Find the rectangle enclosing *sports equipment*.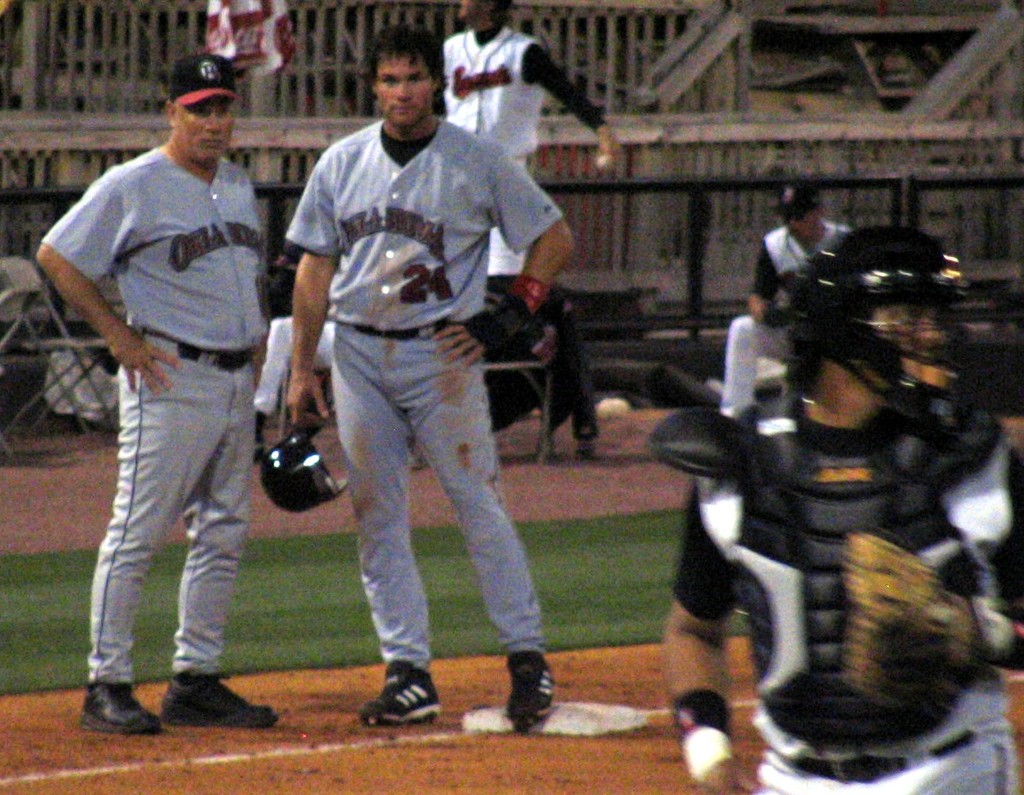
<bbox>255, 419, 354, 516</bbox>.
